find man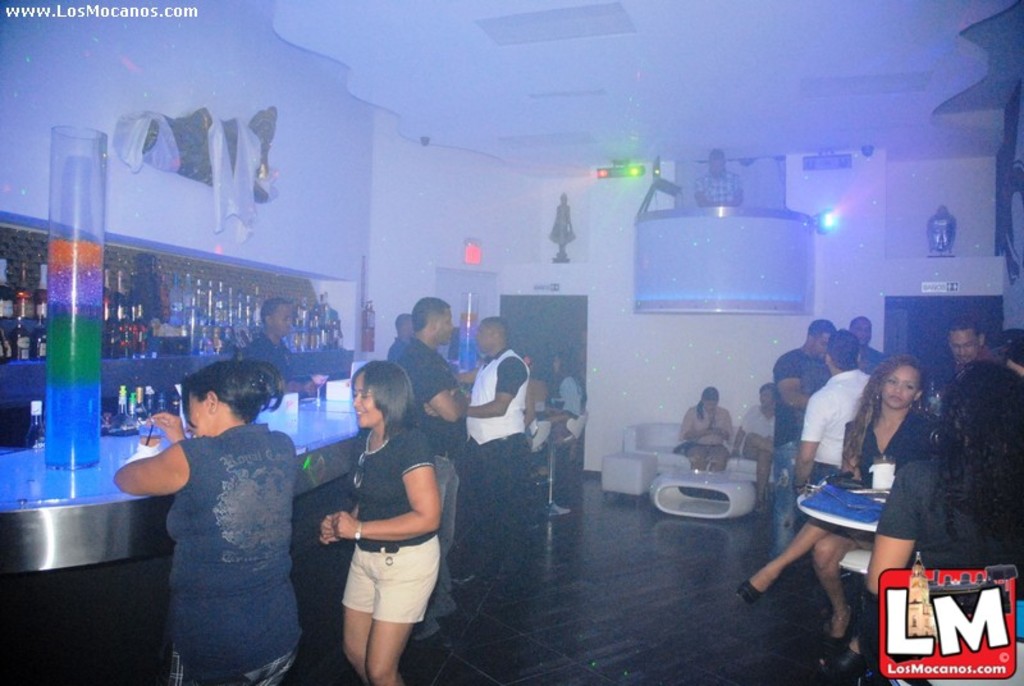
[x1=943, y1=321, x2=1005, y2=387]
